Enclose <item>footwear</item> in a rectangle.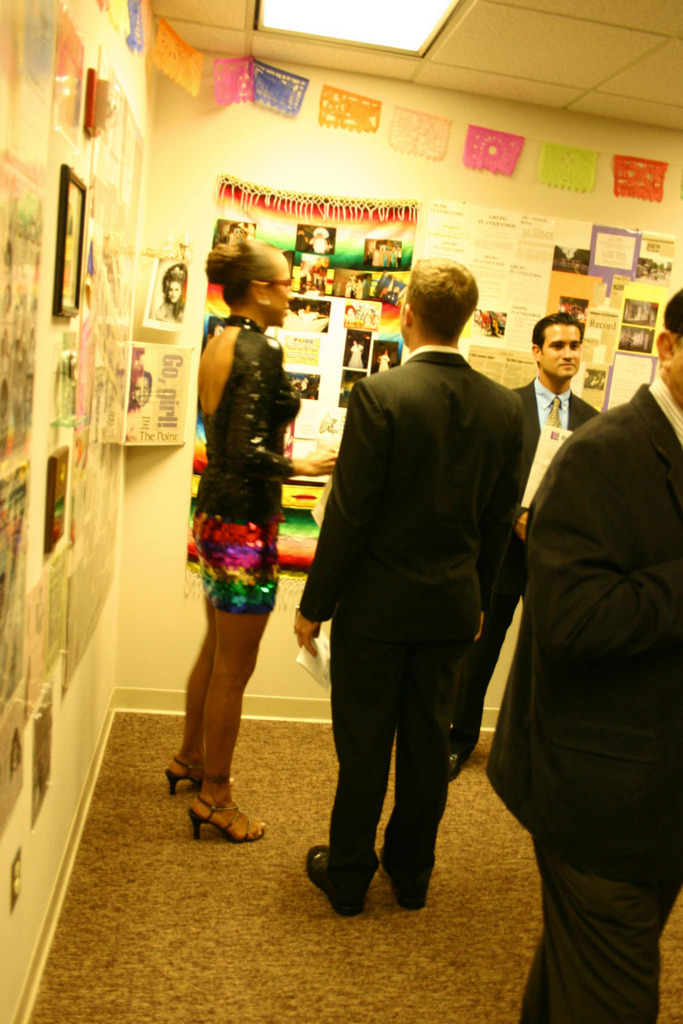
<region>376, 833, 436, 918</region>.
